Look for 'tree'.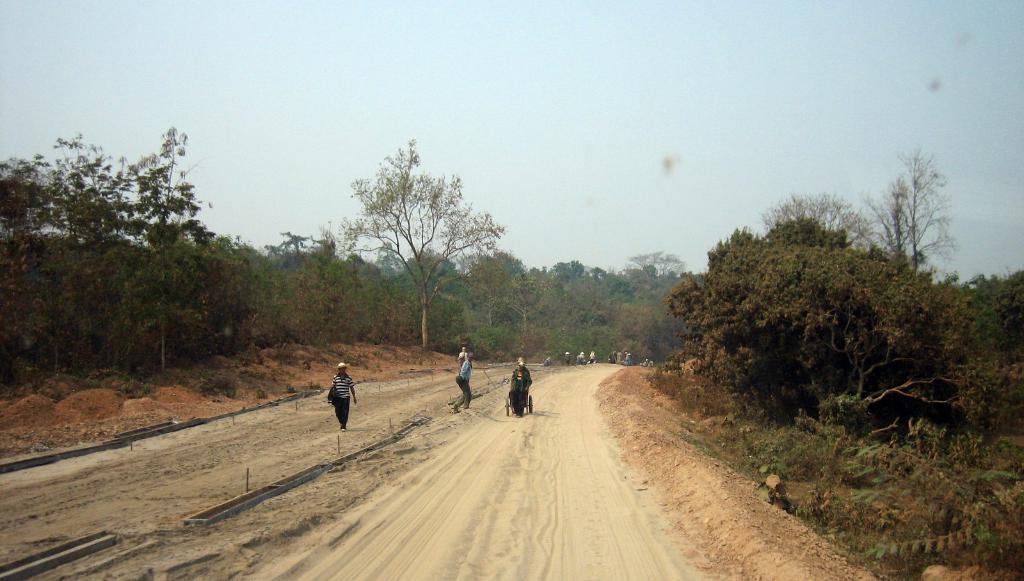
Found: 336 137 509 351.
